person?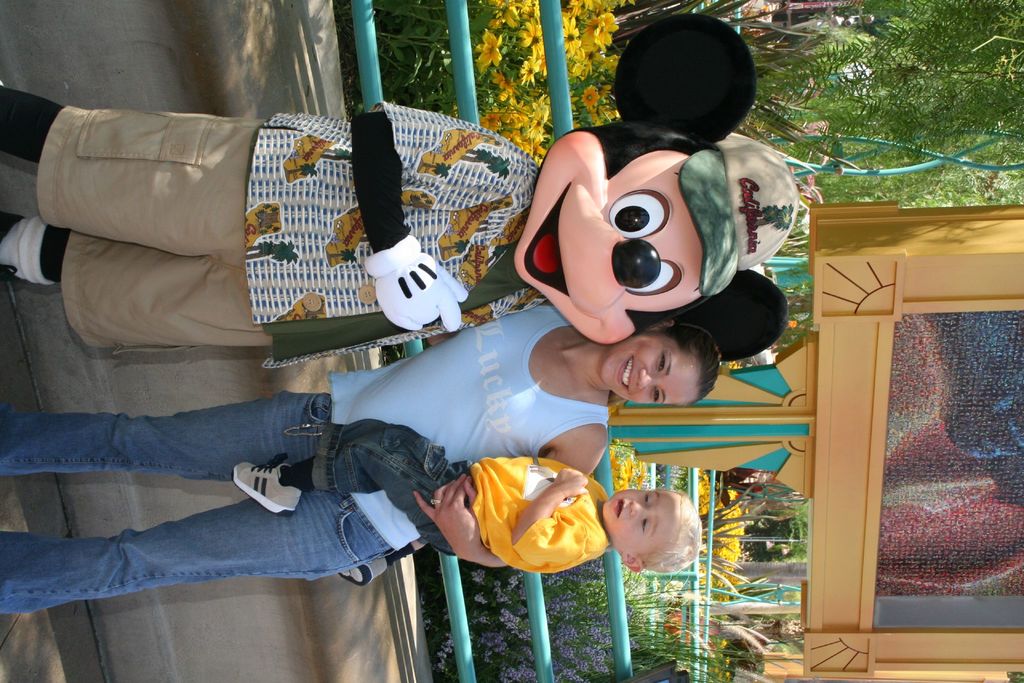
box=[232, 418, 703, 591]
